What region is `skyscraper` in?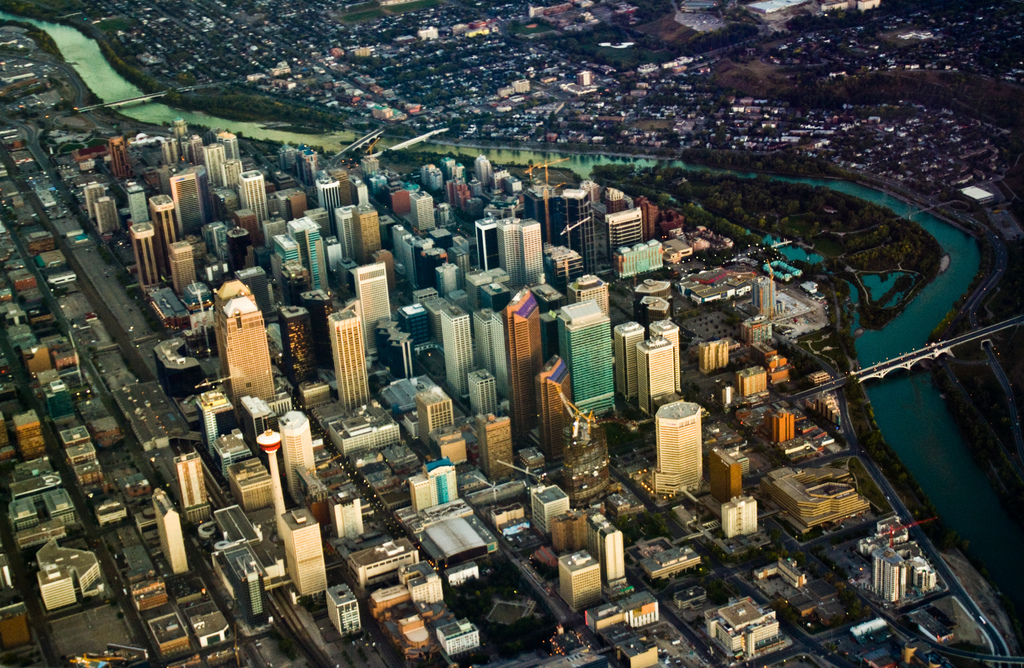
[607,322,647,399].
